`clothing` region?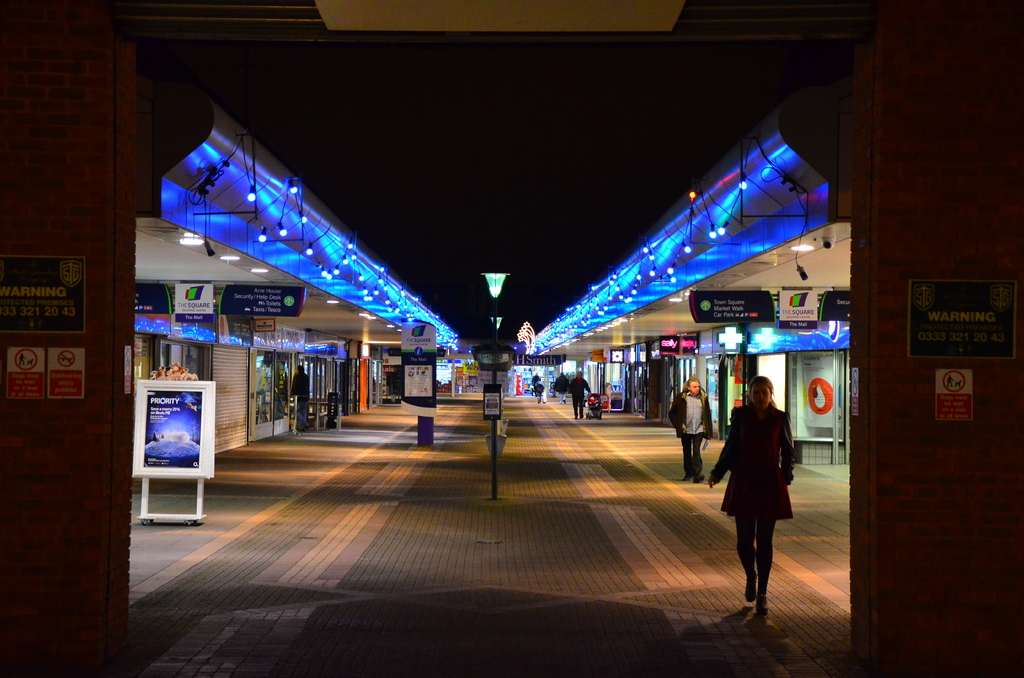
left=292, top=376, right=310, bottom=431
